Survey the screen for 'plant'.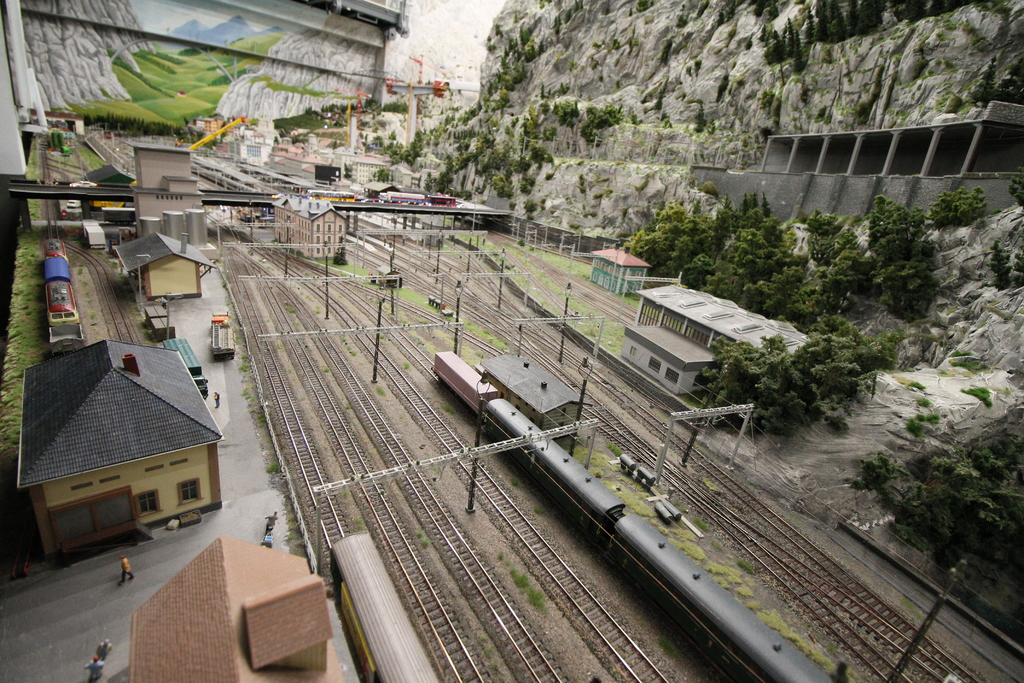
Survey found: [257,412,265,424].
